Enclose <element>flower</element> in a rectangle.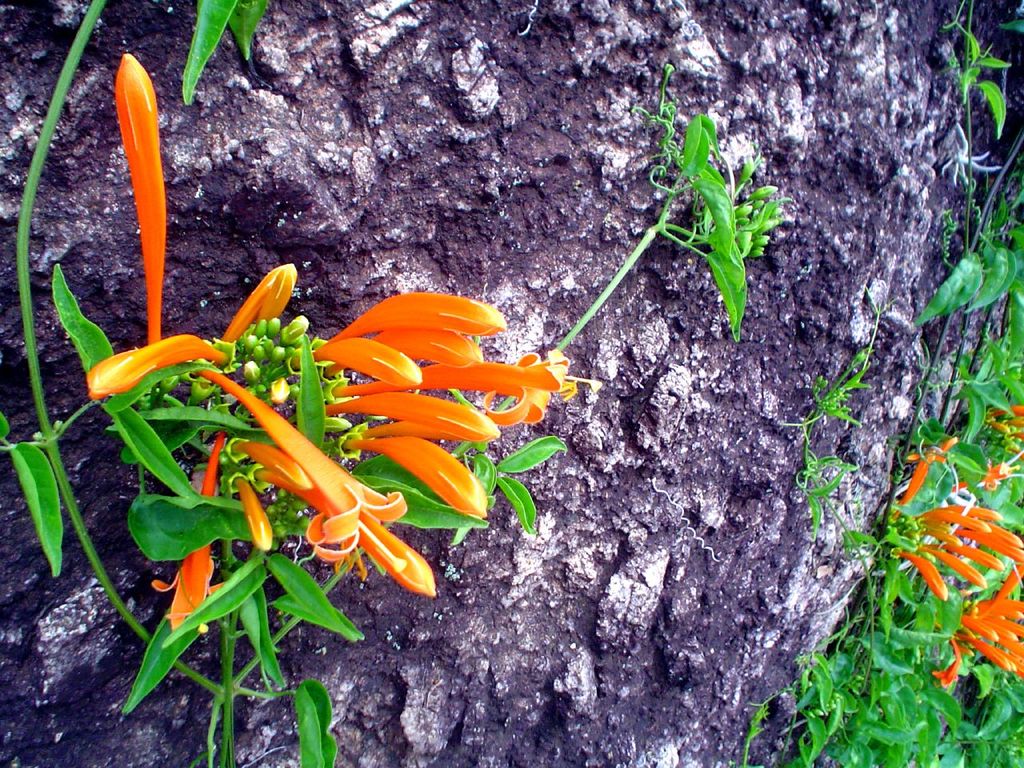
117,53,169,339.
